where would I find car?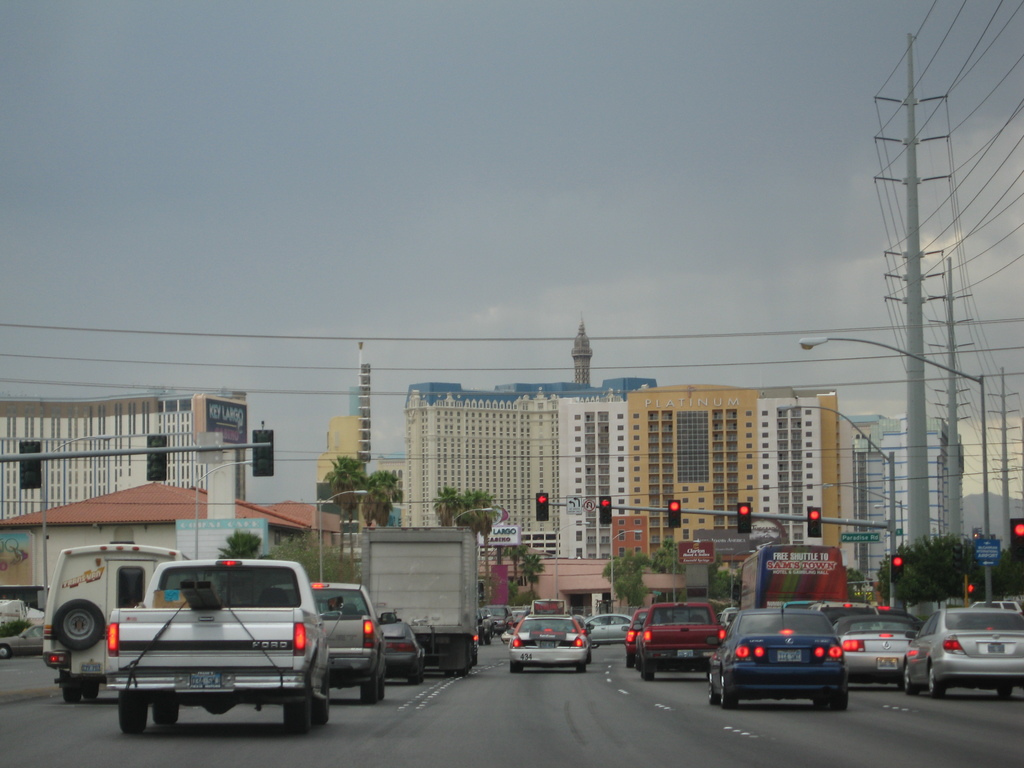
At select_region(376, 617, 431, 688).
